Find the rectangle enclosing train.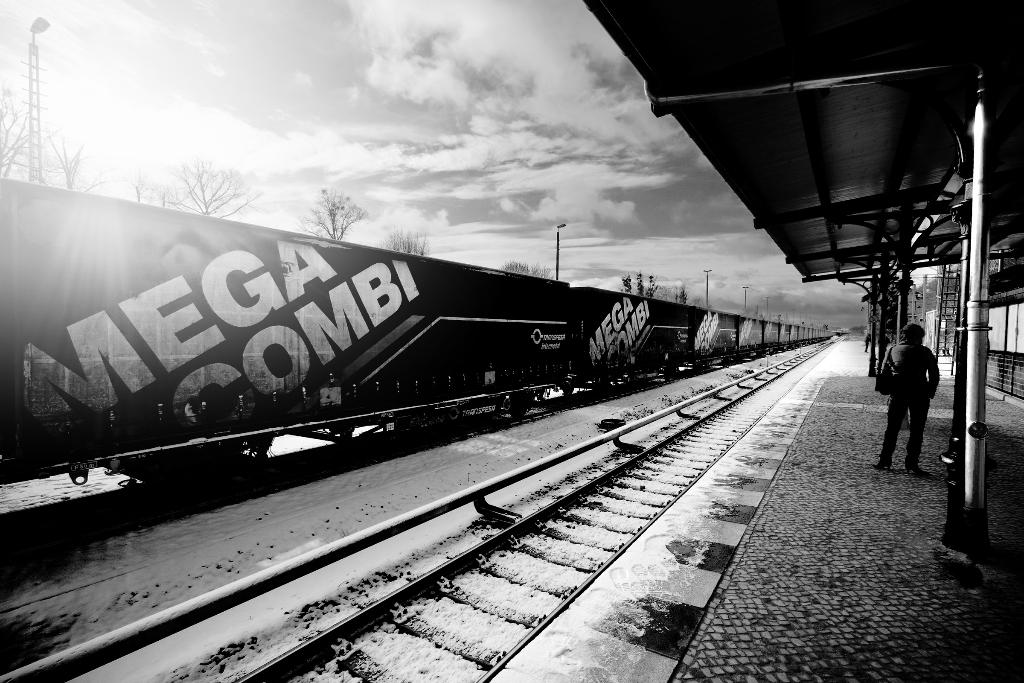
x1=0, y1=179, x2=833, y2=559.
